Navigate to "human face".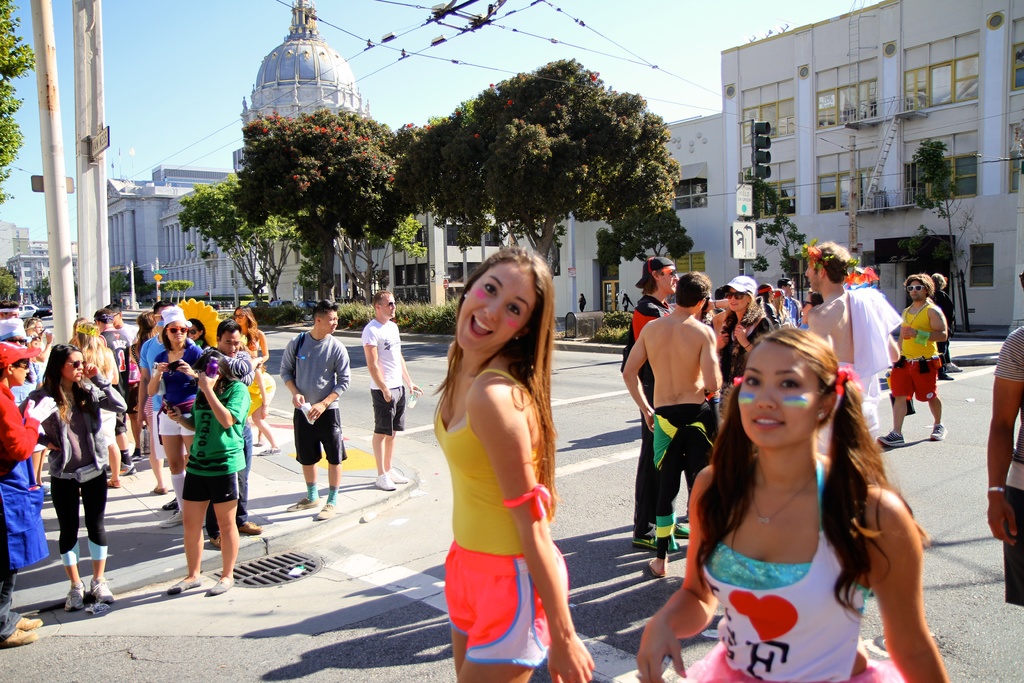
Navigation target: 904, 283, 923, 305.
